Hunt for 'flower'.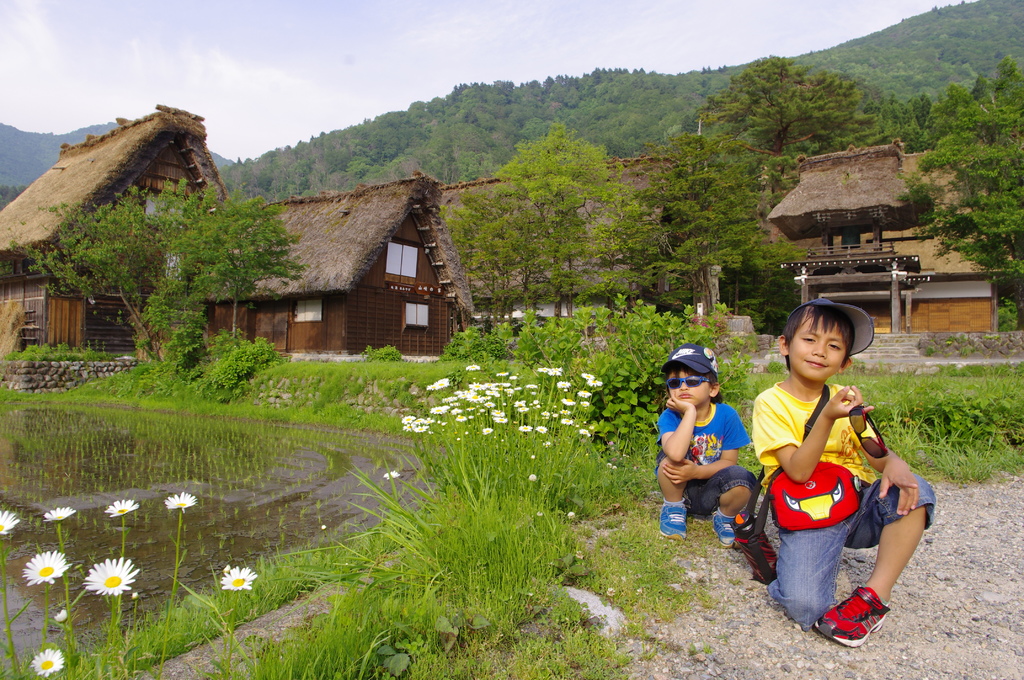
Hunted down at 0 510 22 535.
